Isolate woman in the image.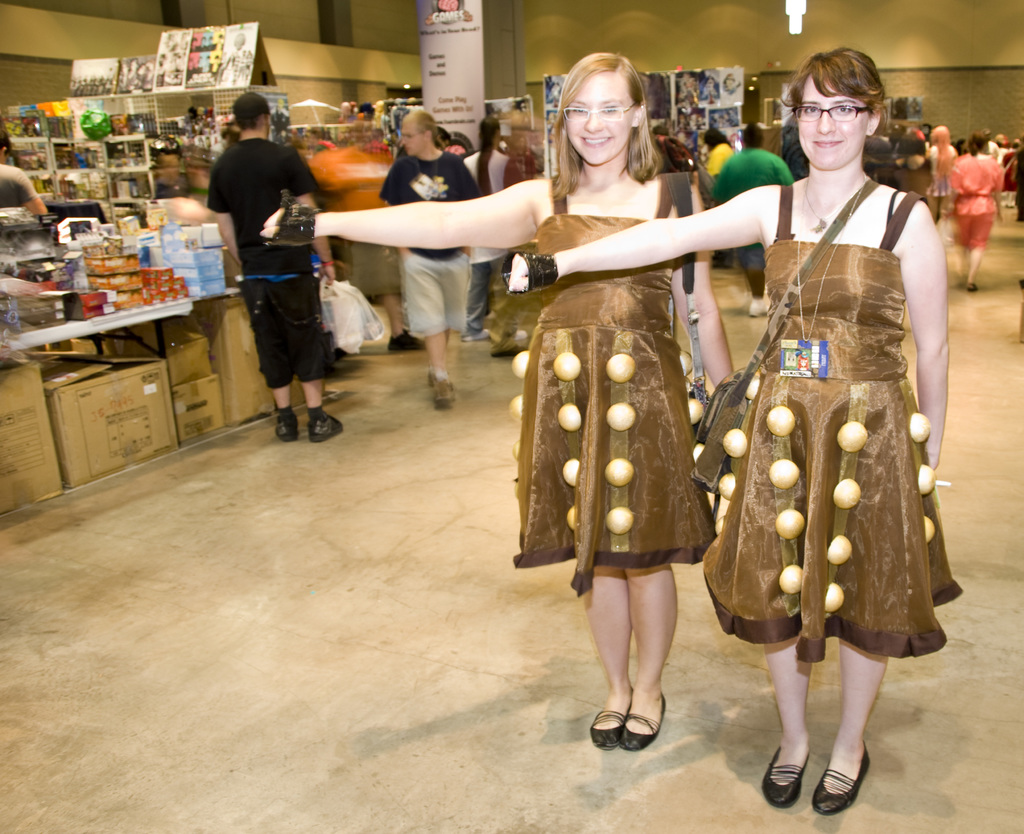
Isolated region: [x1=949, y1=131, x2=1004, y2=292].
